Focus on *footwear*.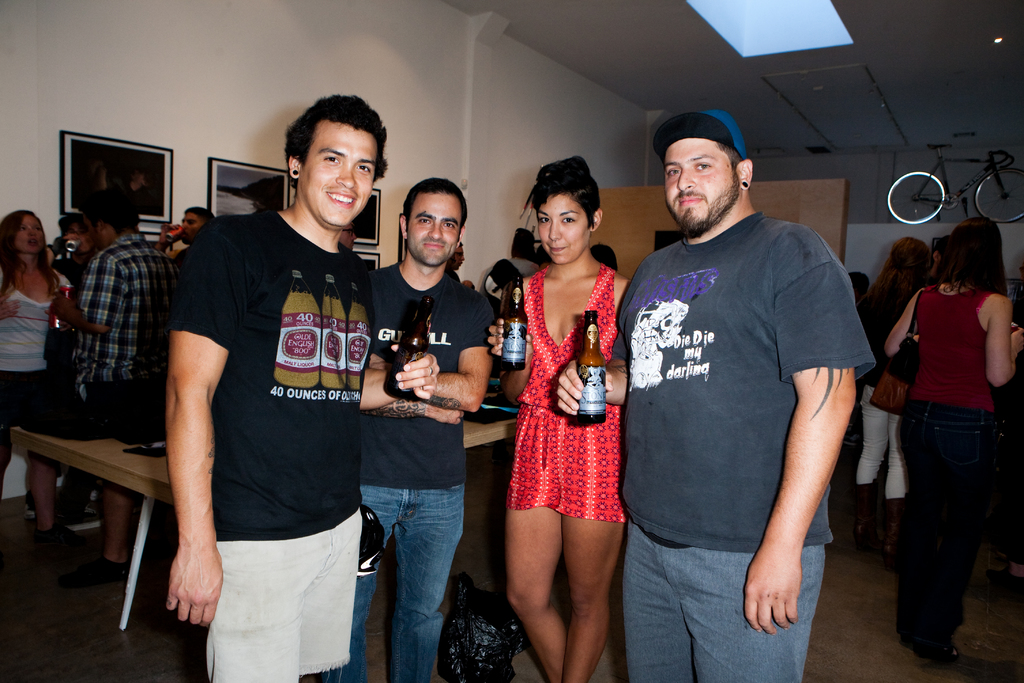
Focused at [x1=59, y1=506, x2=100, y2=530].
